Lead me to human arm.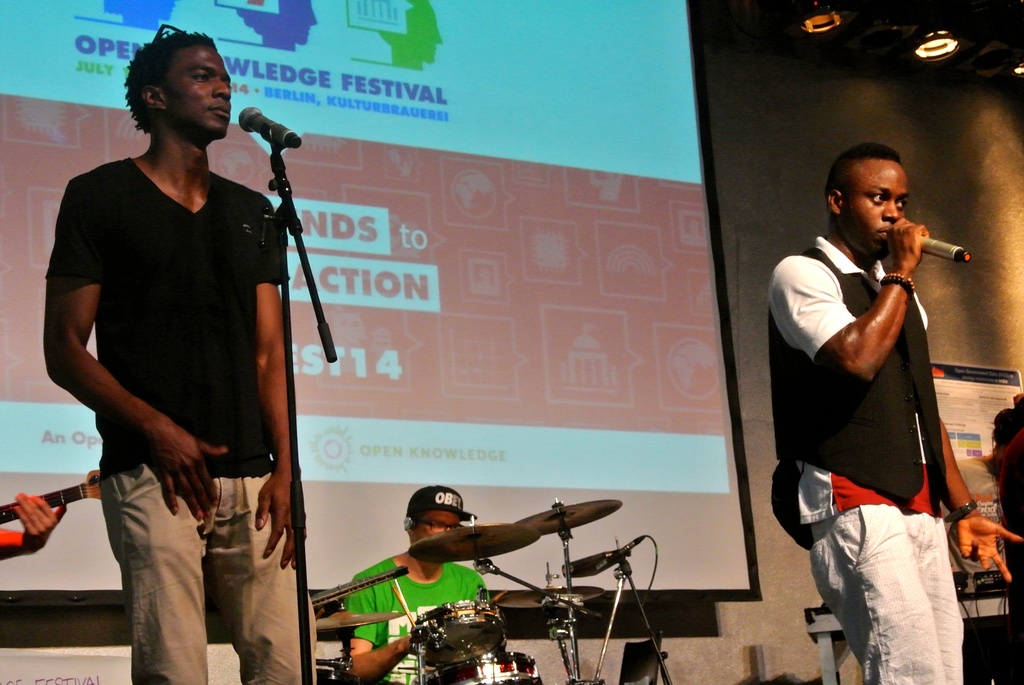
Lead to 771/217/931/384.
